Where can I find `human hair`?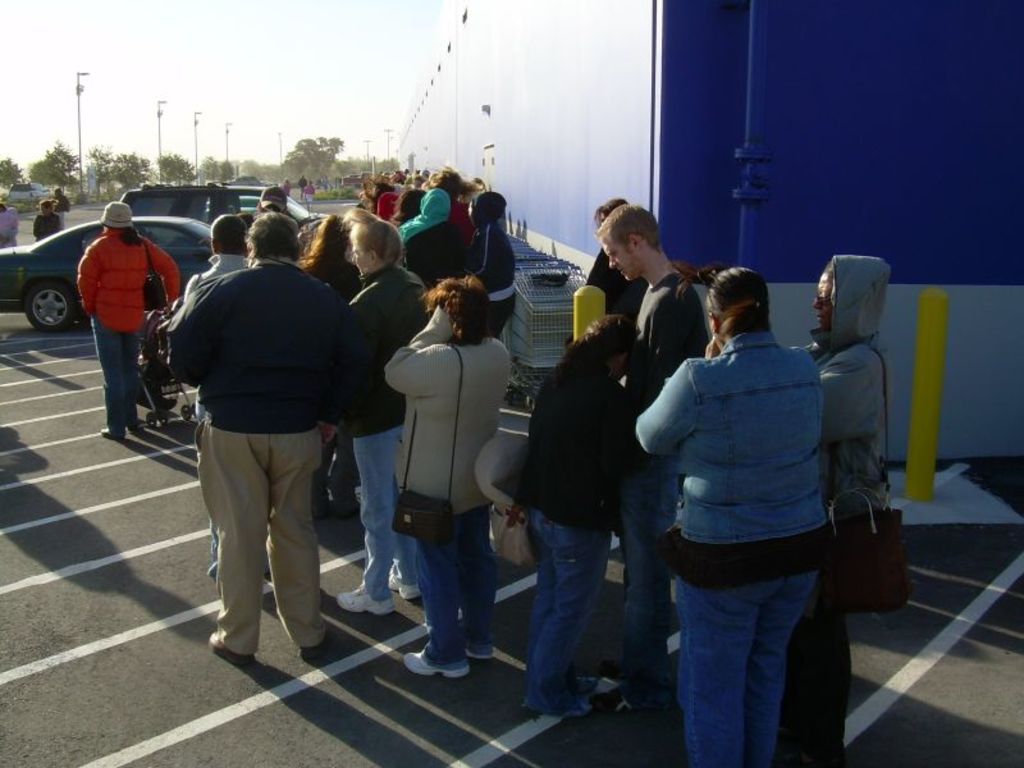
You can find it at [left=591, top=202, right=677, bottom=256].
